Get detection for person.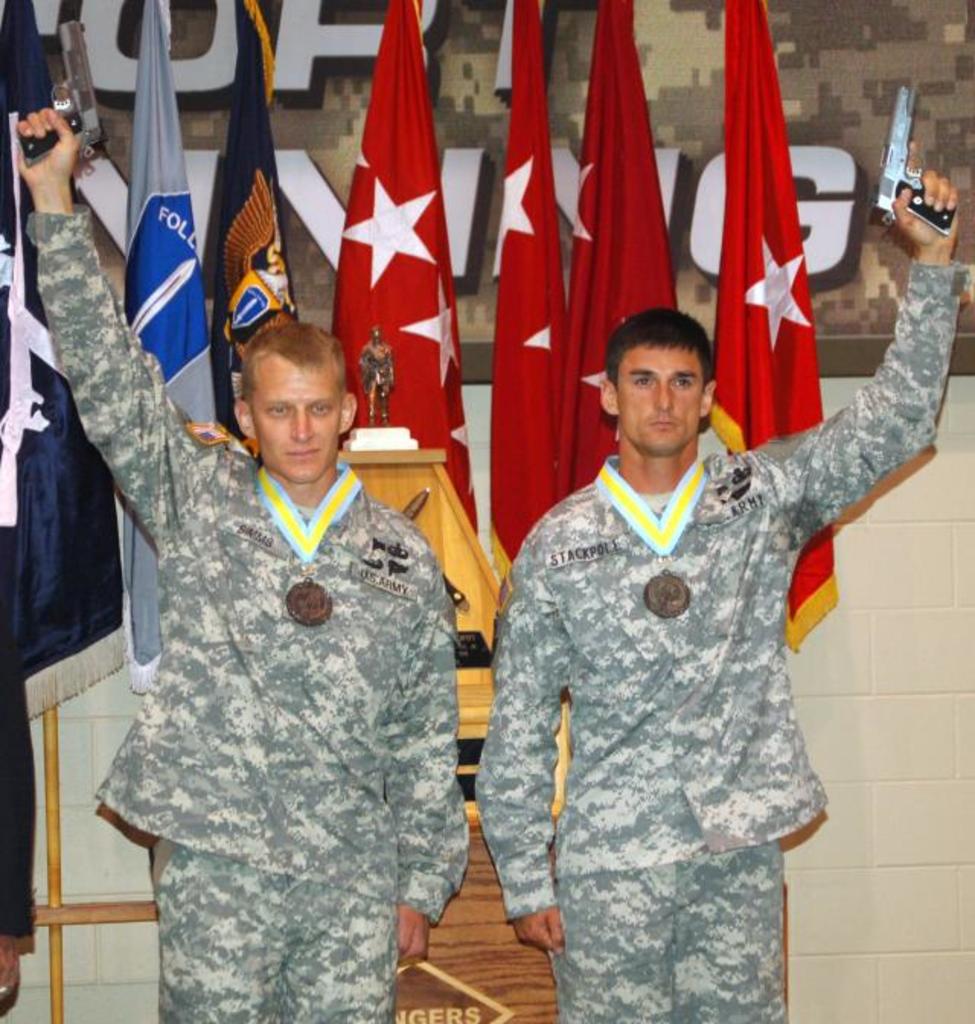
Detection: locate(480, 248, 878, 1015).
